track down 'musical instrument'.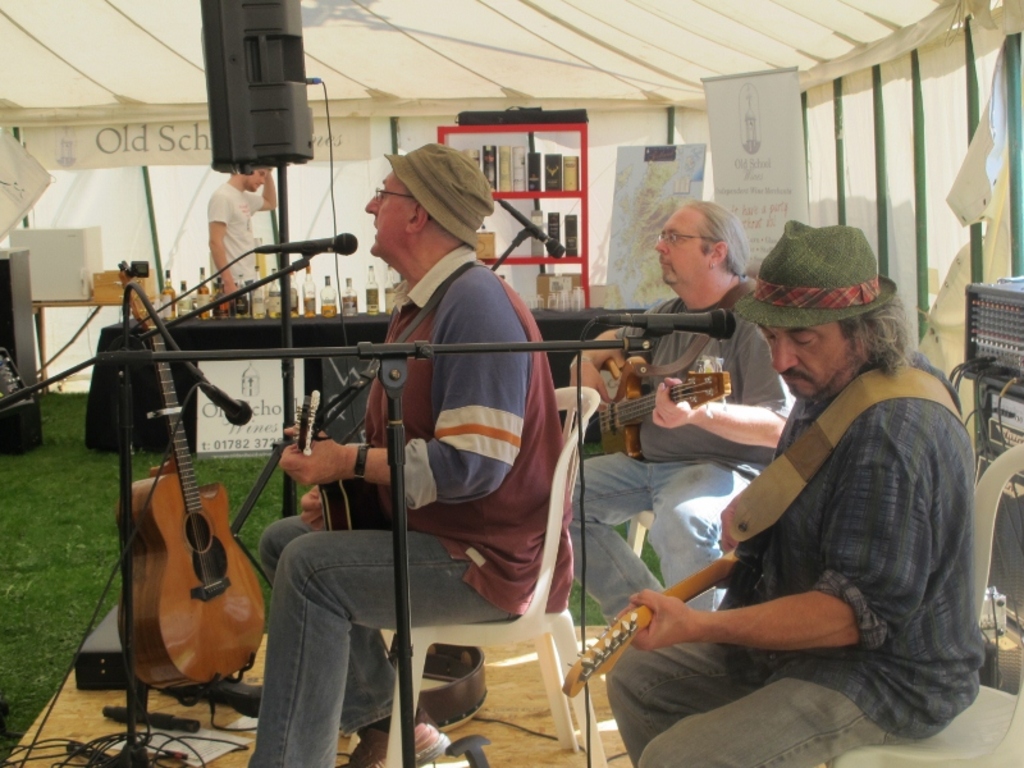
Tracked to (114, 252, 282, 710).
